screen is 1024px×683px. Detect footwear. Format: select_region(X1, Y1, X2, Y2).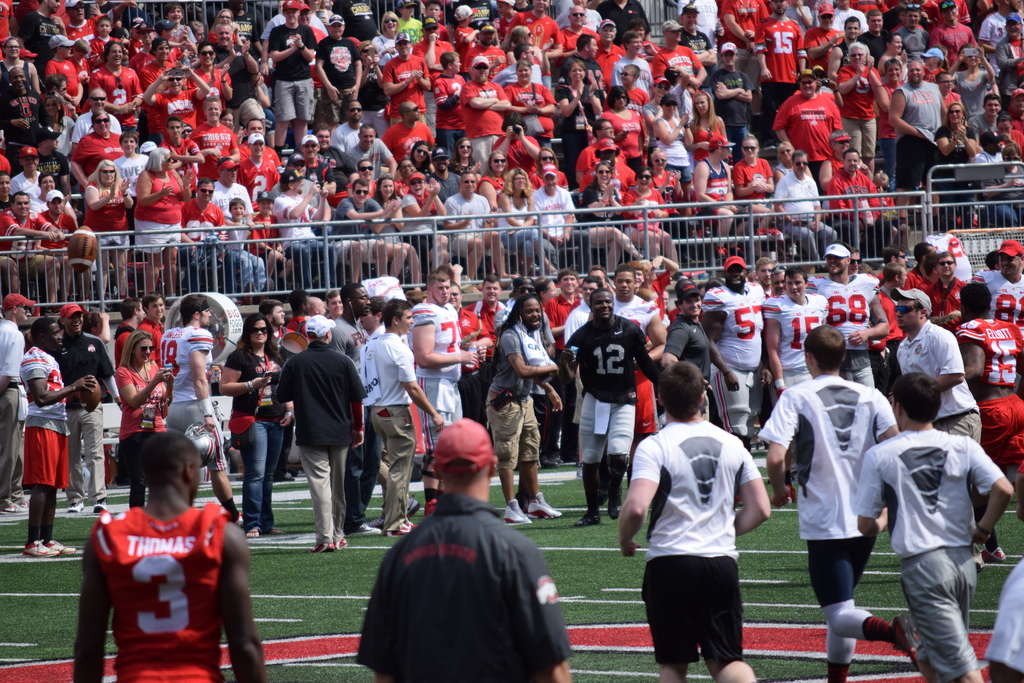
select_region(930, 213, 952, 229).
